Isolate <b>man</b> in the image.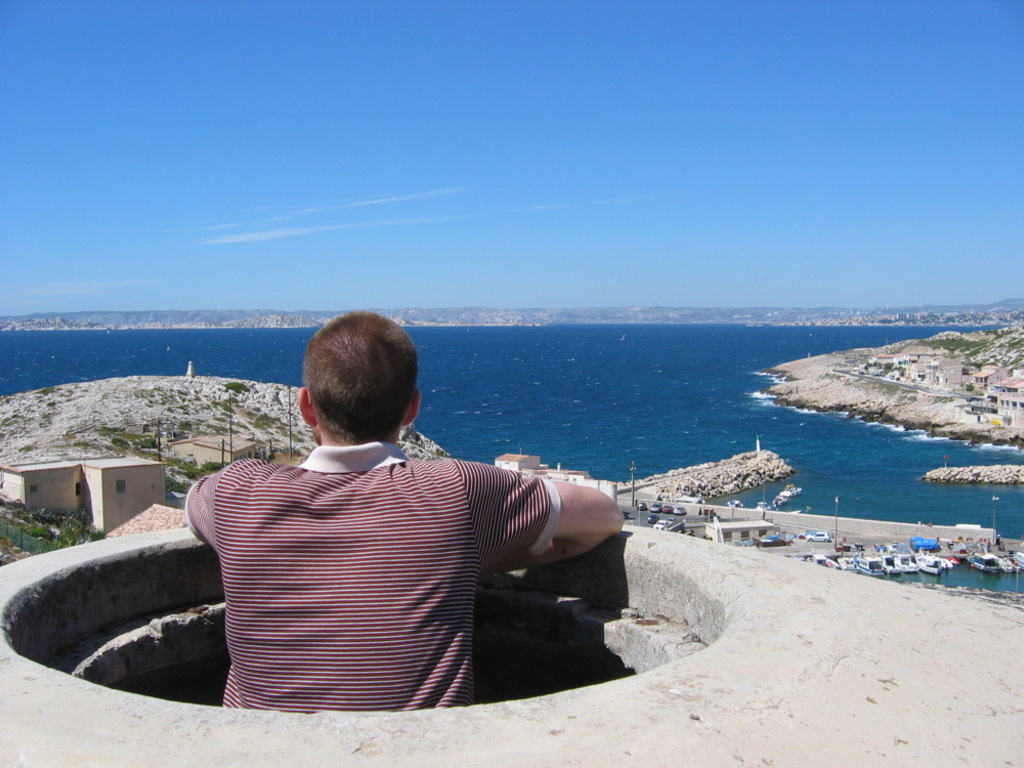
Isolated region: pyautogui.locateOnScreen(178, 299, 629, 717).
